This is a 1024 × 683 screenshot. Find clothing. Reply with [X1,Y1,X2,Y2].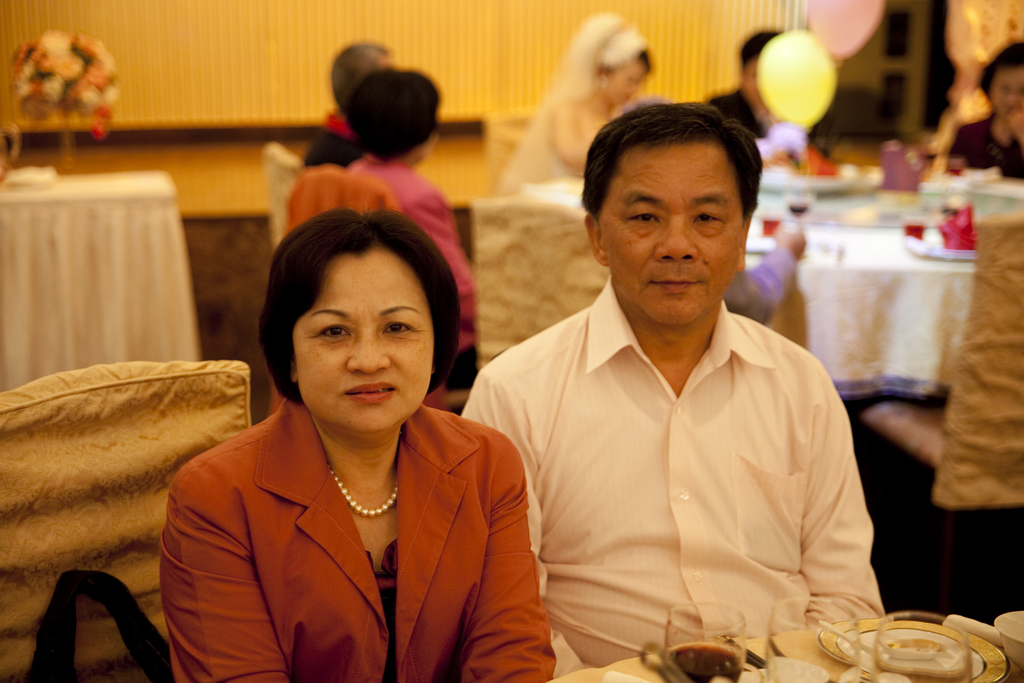
[341,154,488,390].
